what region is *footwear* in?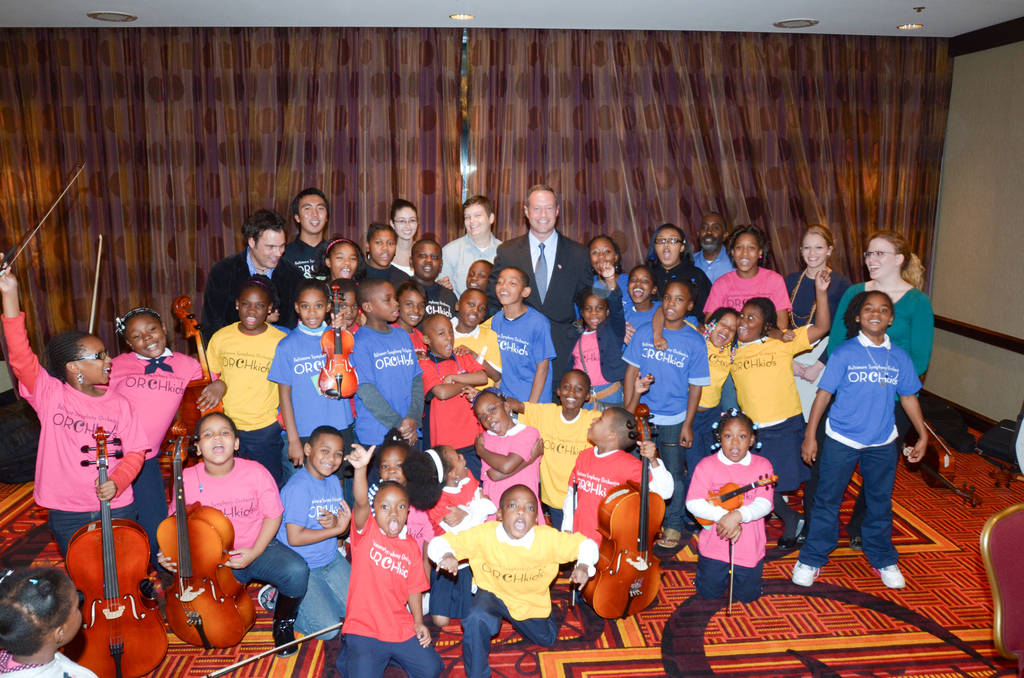
pyautogui.locateOnScreen(847, 528, 869, 551).
